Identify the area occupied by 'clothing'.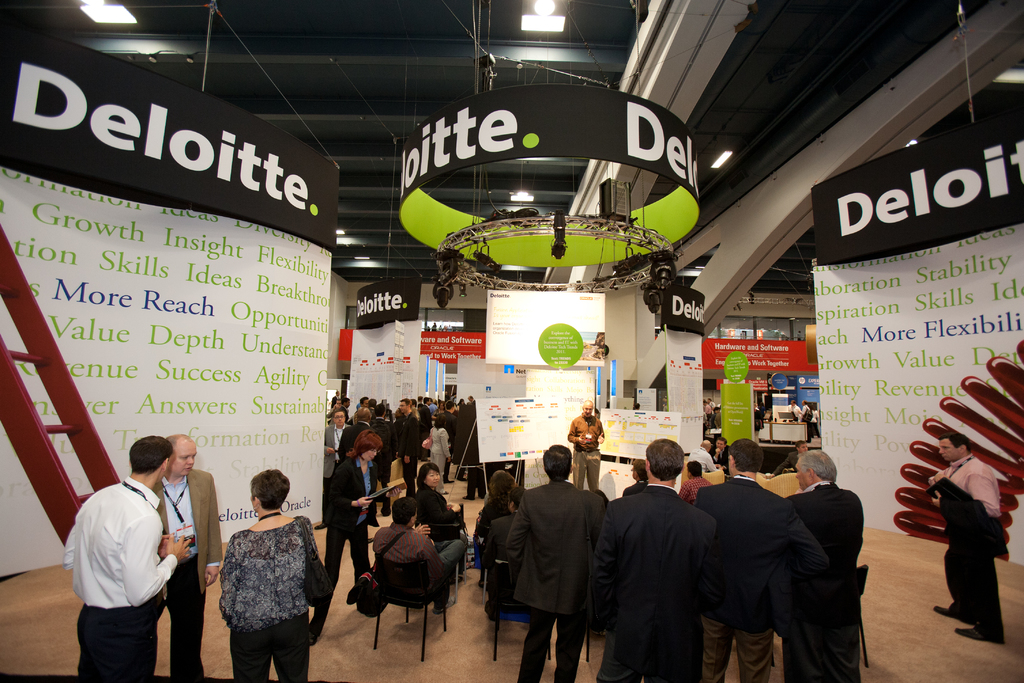
Area: region(152, 471, 219, 682).
